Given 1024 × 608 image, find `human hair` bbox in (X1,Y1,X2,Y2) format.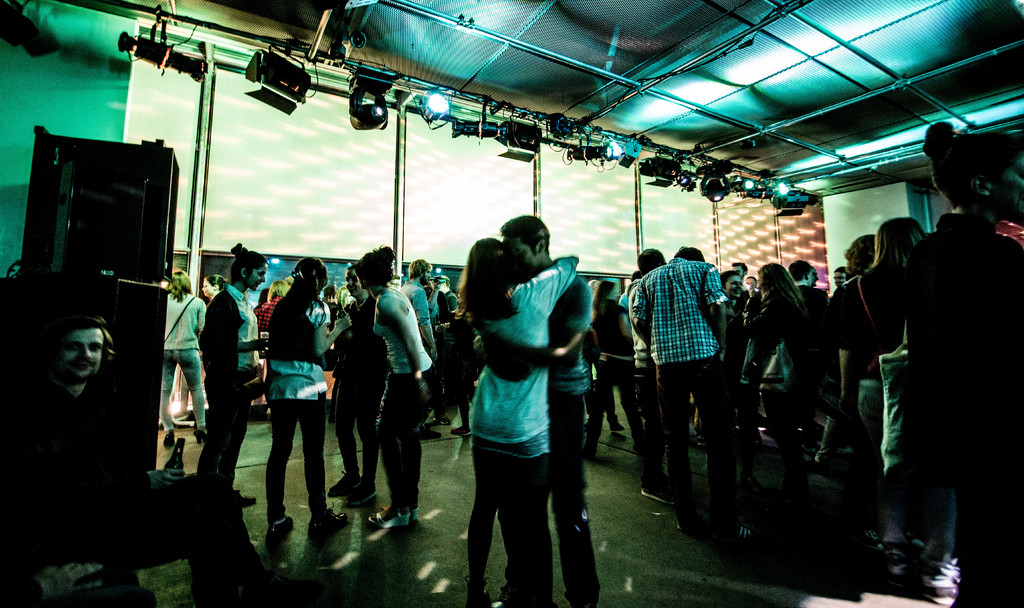
(499,215,556,271).
